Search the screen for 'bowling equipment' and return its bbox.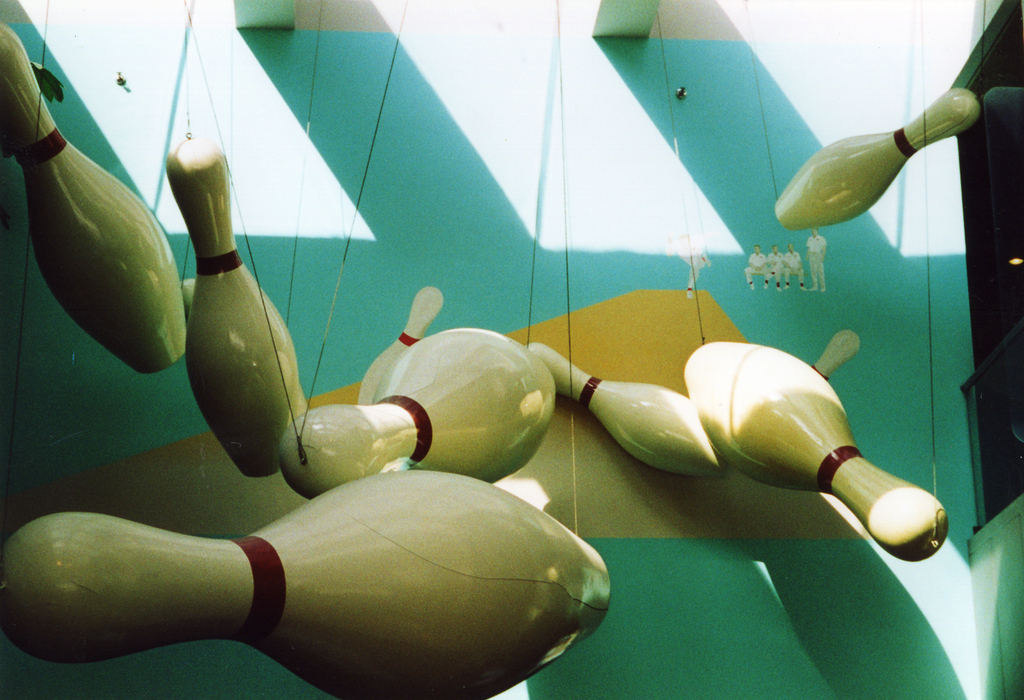
Found: [157,117,317,481].
